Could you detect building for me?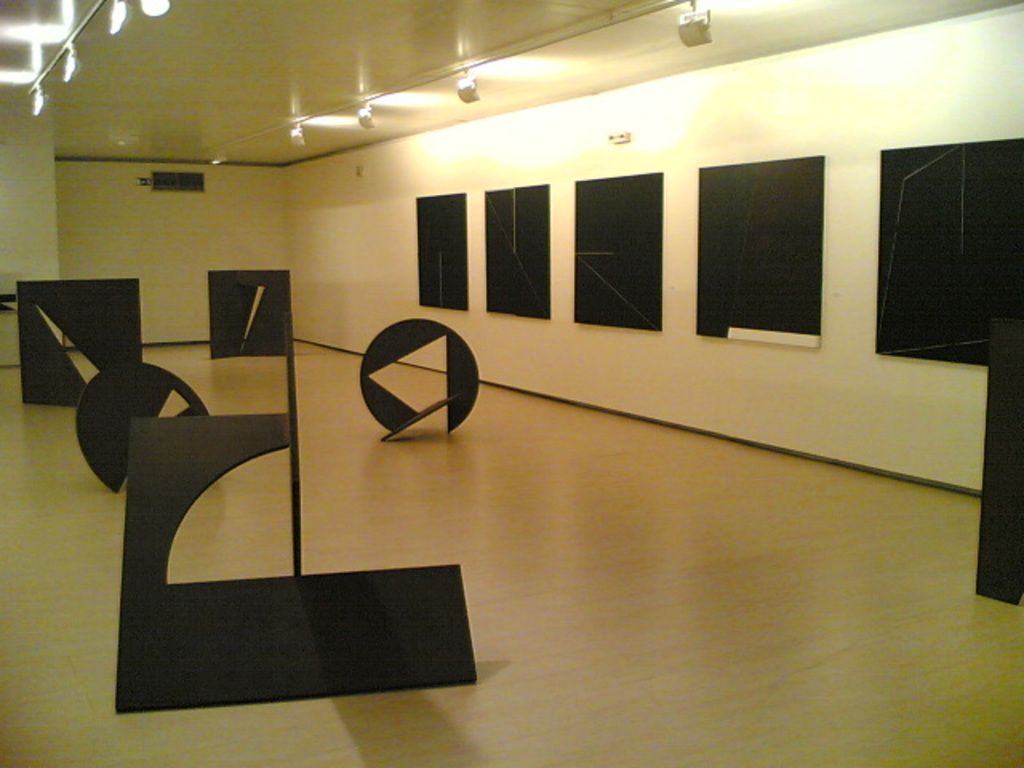
Detection result: box(0, 0, 1019, 762).
